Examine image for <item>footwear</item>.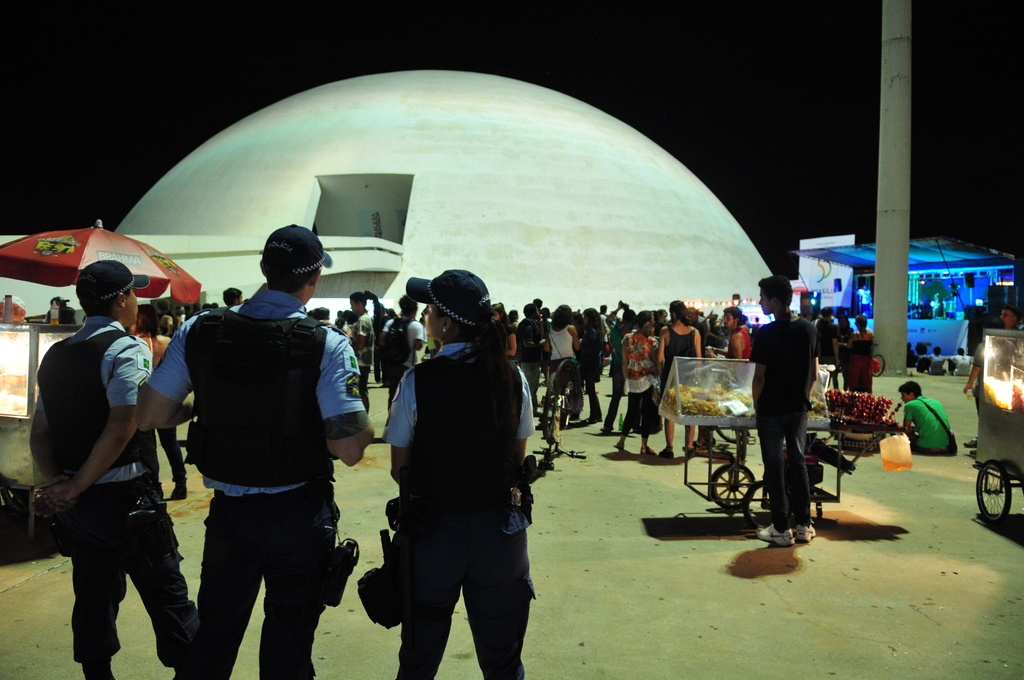
Examination result: select_region(595, 416, 604, 419).
